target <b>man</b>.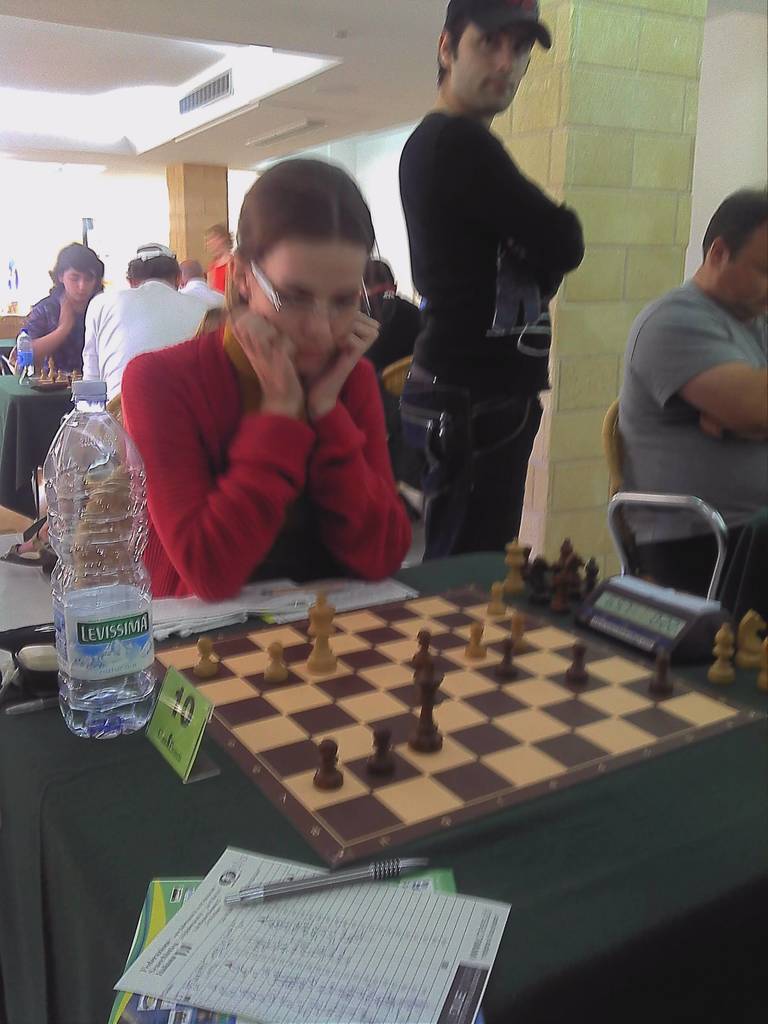
Target region: <region>364, 16, 595, 575</region>.
